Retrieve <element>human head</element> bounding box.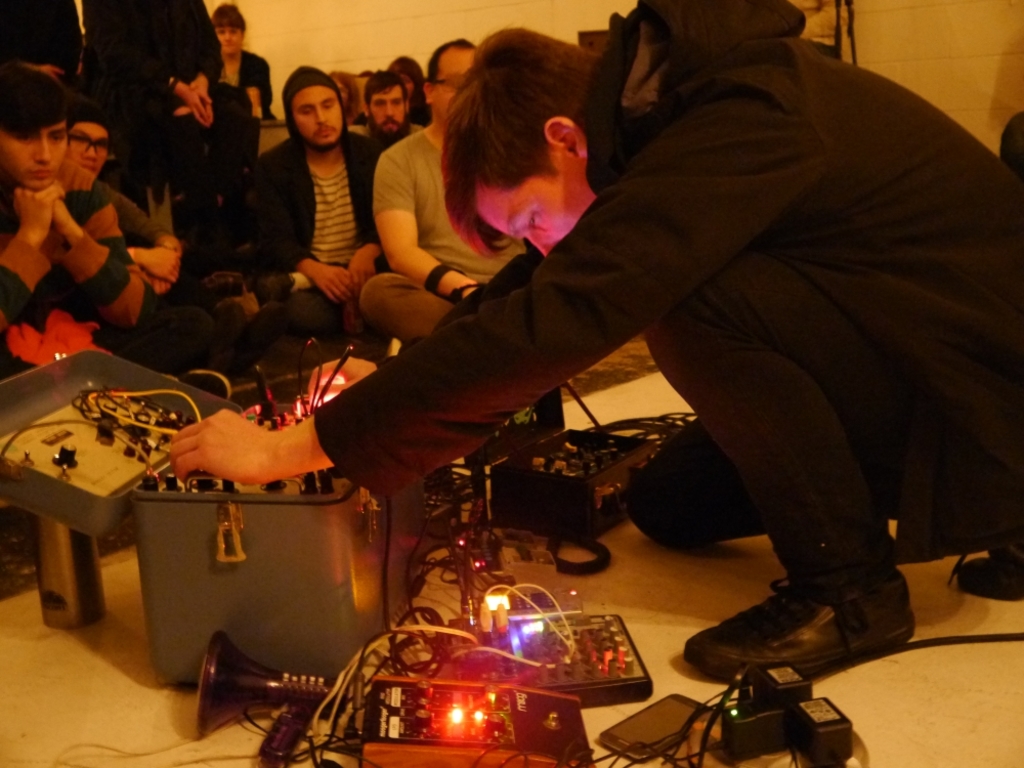
Bounding box: left=61, top=103, right=104, bottom=174.
